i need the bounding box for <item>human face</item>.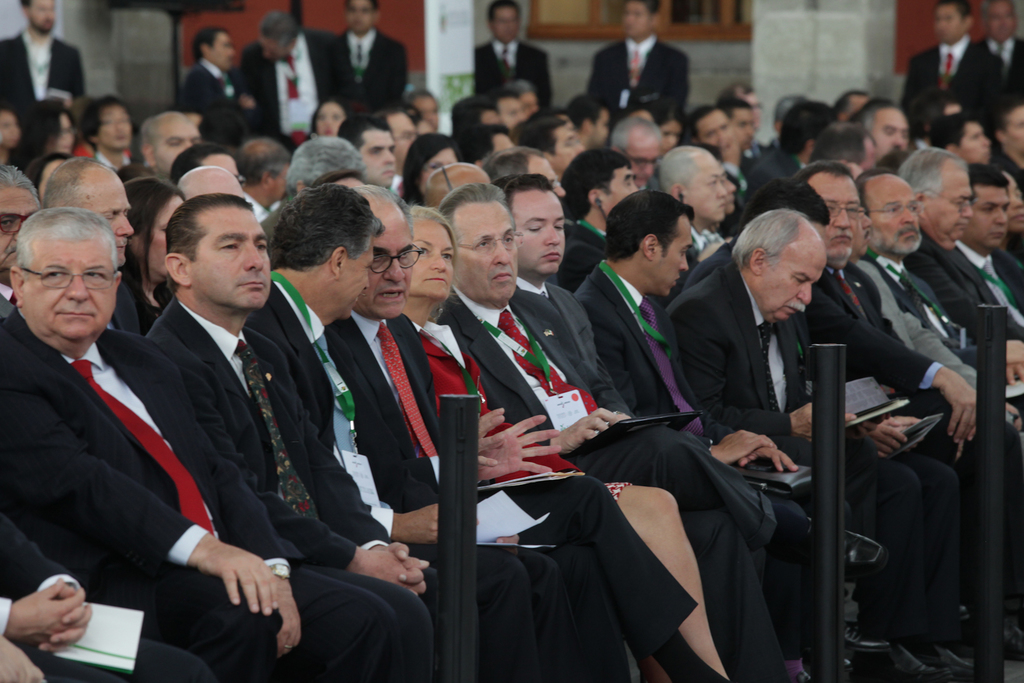
Here it is: l=630, t=136, r=666, b=182.
